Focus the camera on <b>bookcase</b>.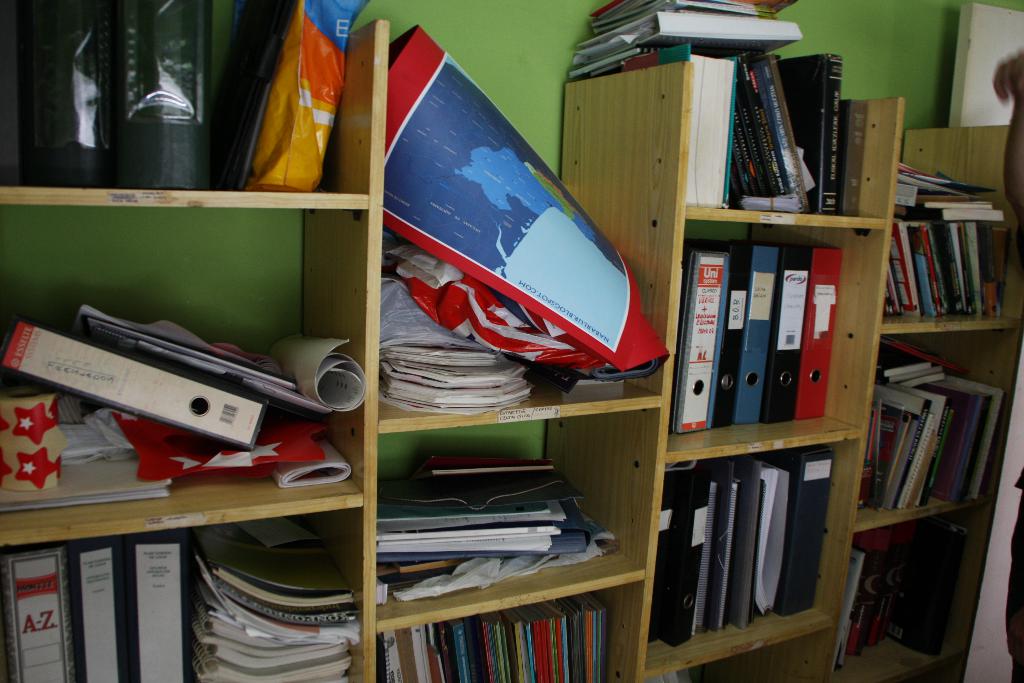
Focus region: <box>10,0,963,682</box>.
